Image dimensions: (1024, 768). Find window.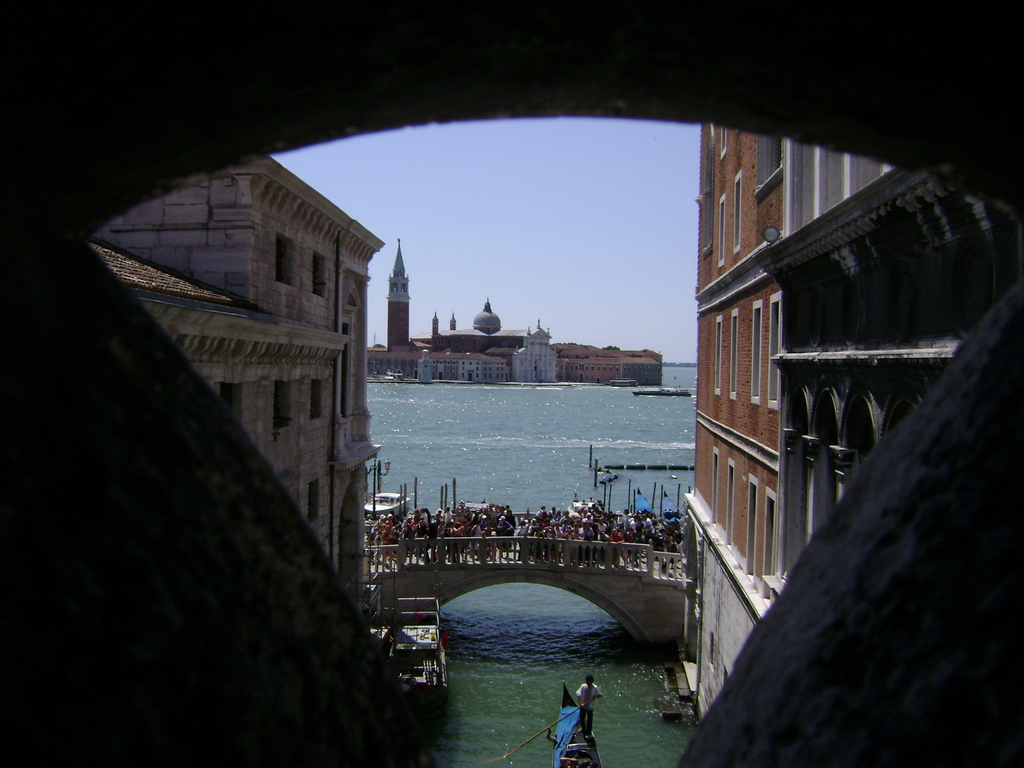
(310,252,330,298).
